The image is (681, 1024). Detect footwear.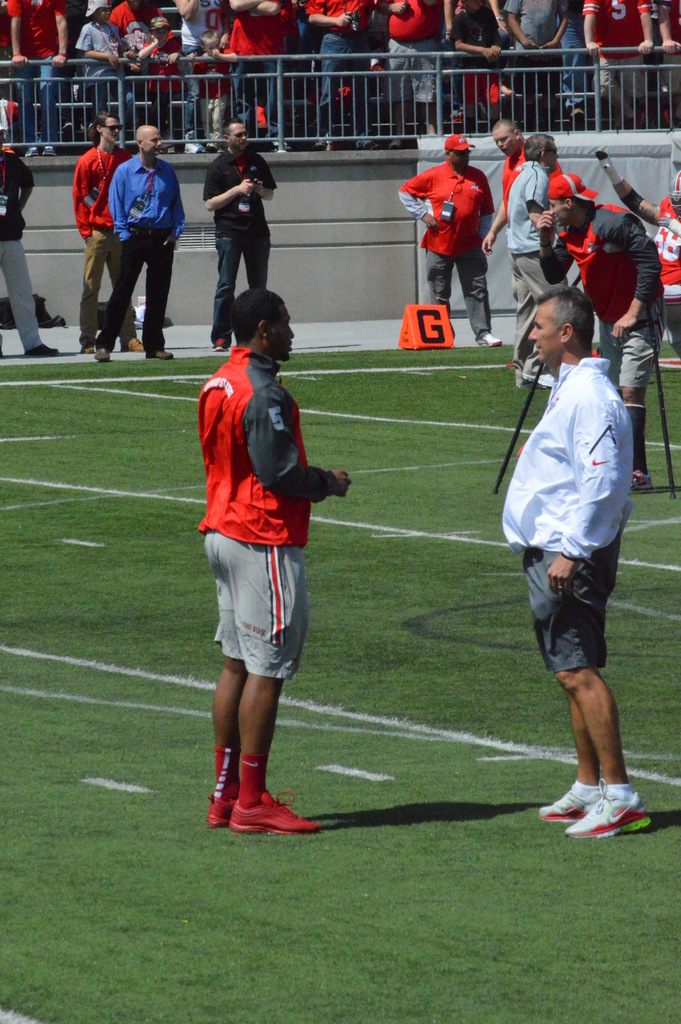
Detection: <bbox>147, 347, 177, 359</bbox>.
